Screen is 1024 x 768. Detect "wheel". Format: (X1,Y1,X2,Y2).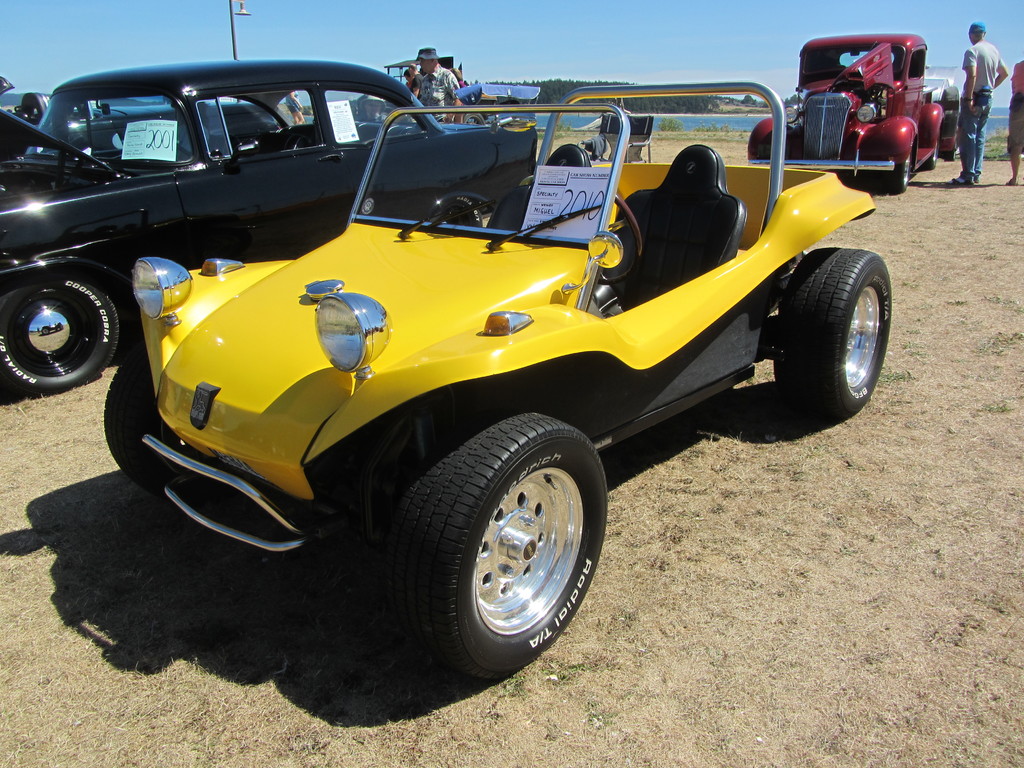
(772,244,900,429).
